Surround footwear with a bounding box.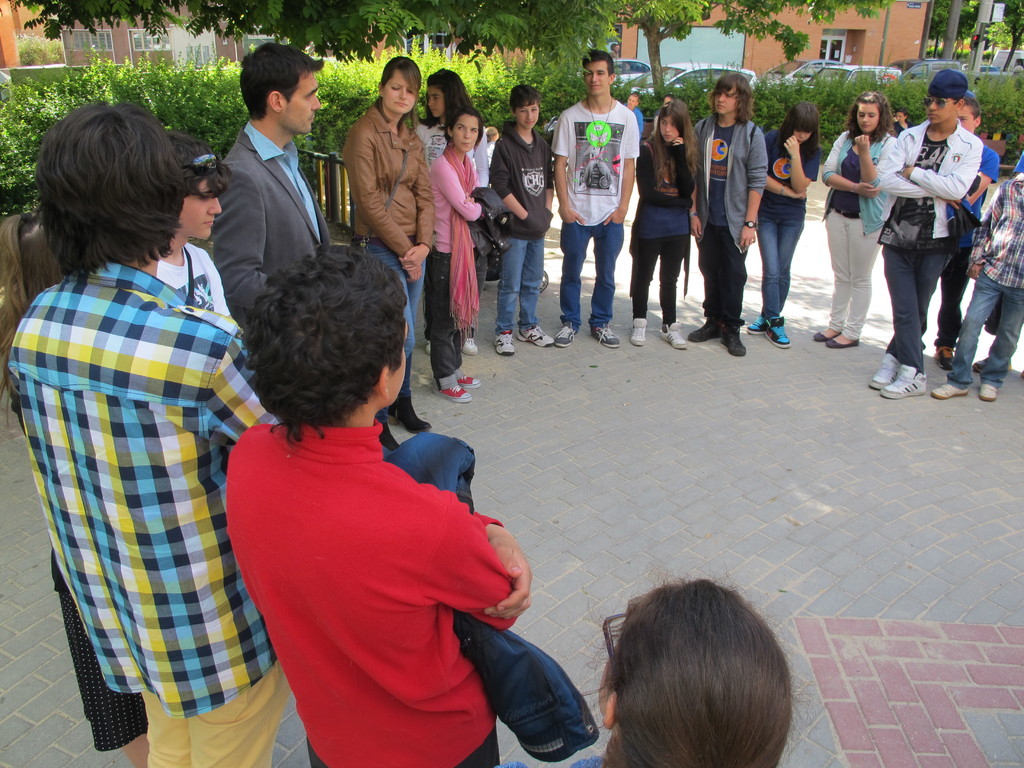
x1=866, y1=348, x2=906, y2=390.
